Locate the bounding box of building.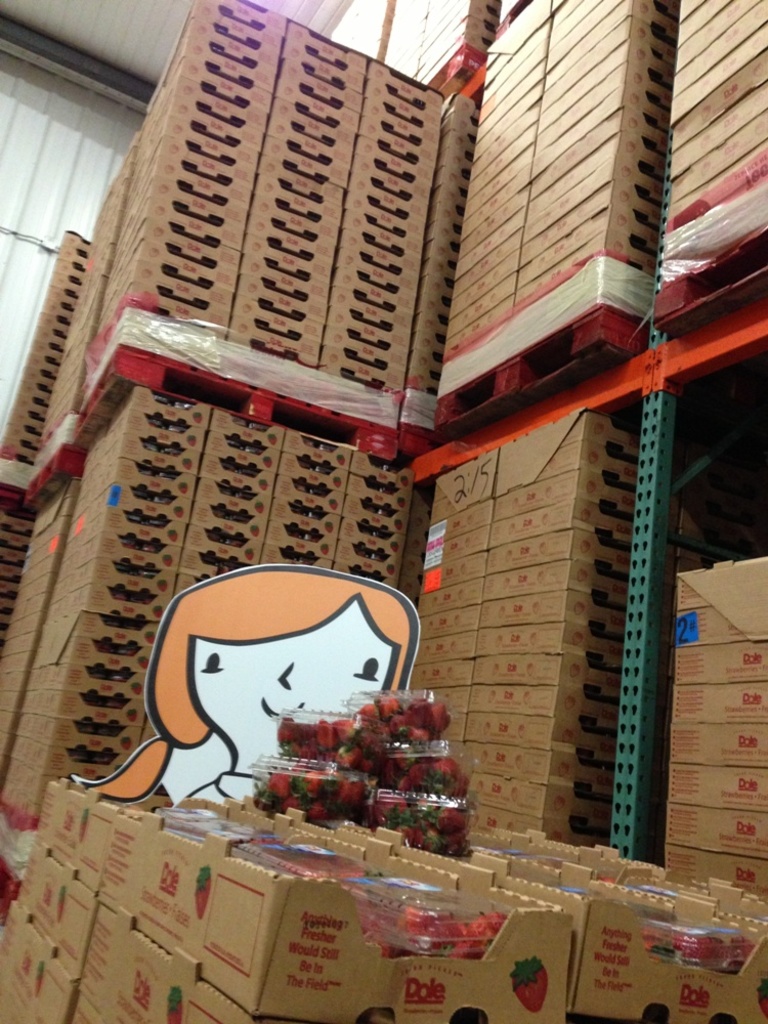
Bounding box: box=[0, 0, 767, 1023].
